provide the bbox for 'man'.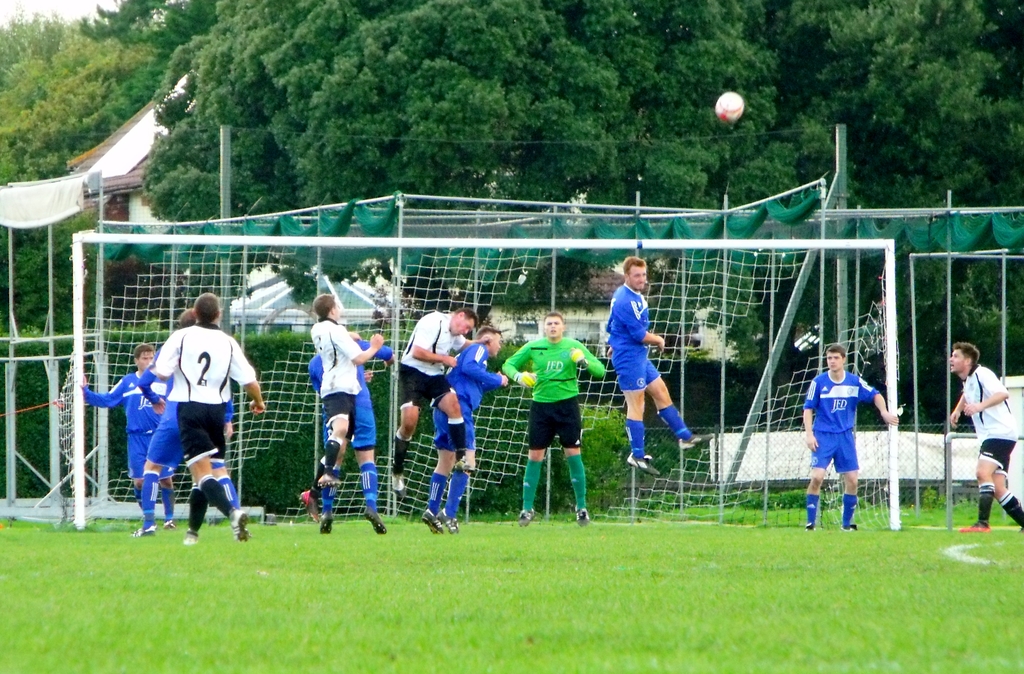
(left=803, top=346, right=900, bottom=532).
